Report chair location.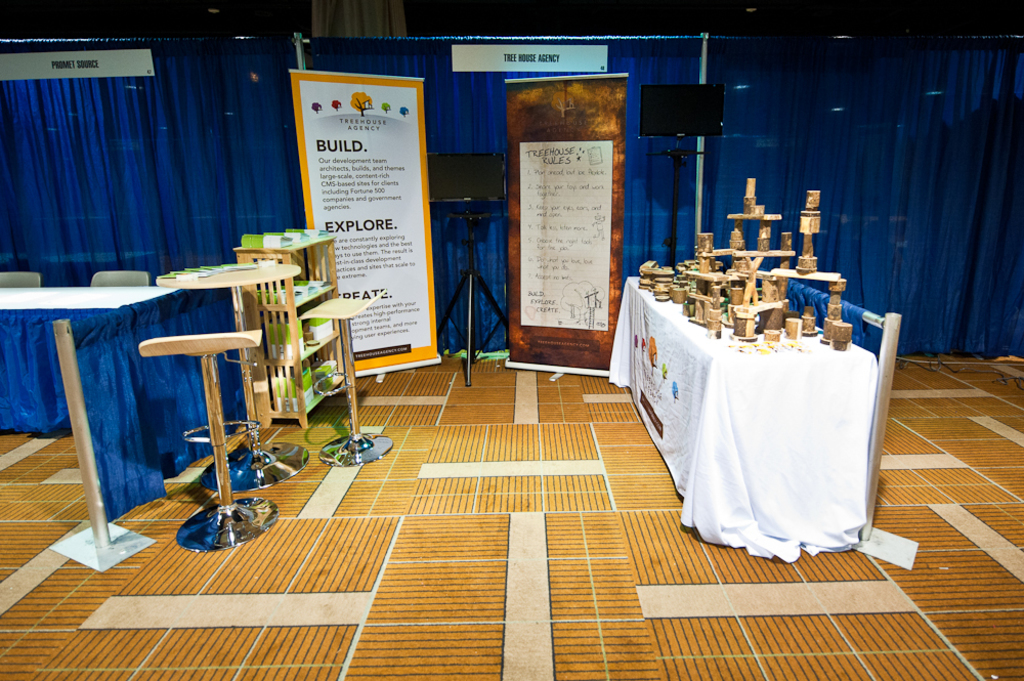
Report: Rect(92, 268, 150, 288).
